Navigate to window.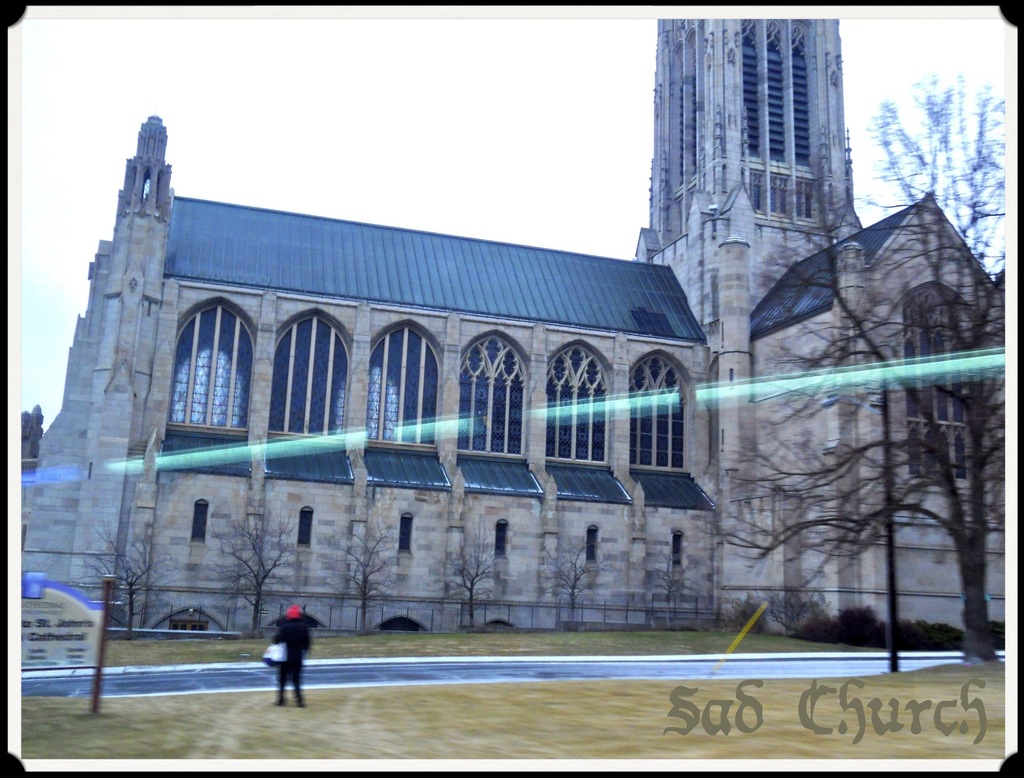
Navigation target: {"left": 460, "top": 325, "right": 530, "bottom": 478}.
